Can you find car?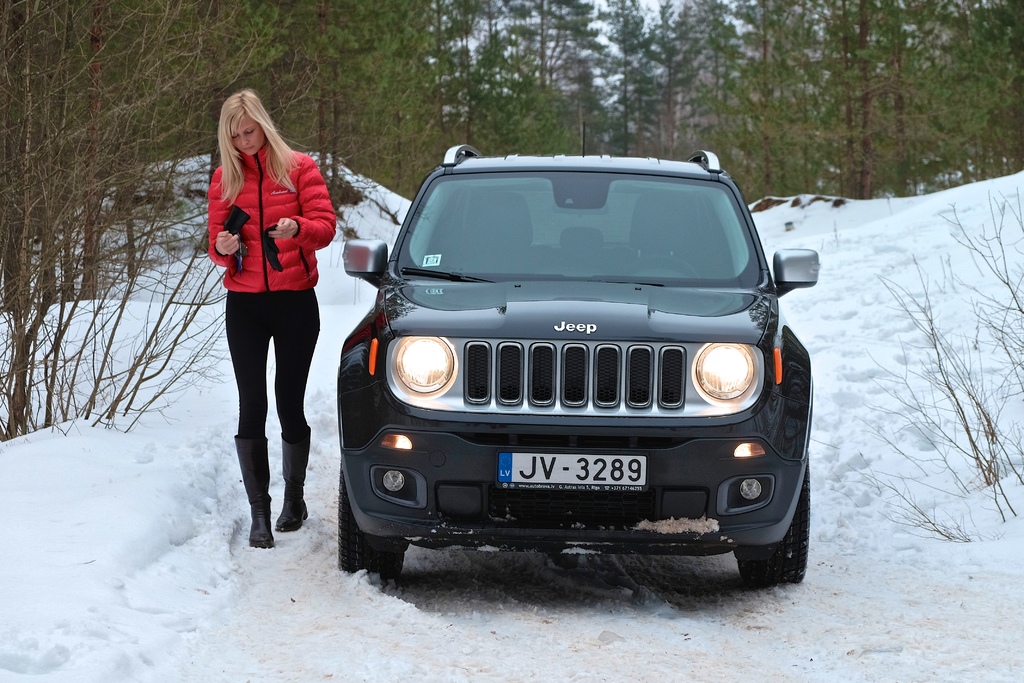
Yes, bounding box: bbox=[331, 137, 818, 595].
